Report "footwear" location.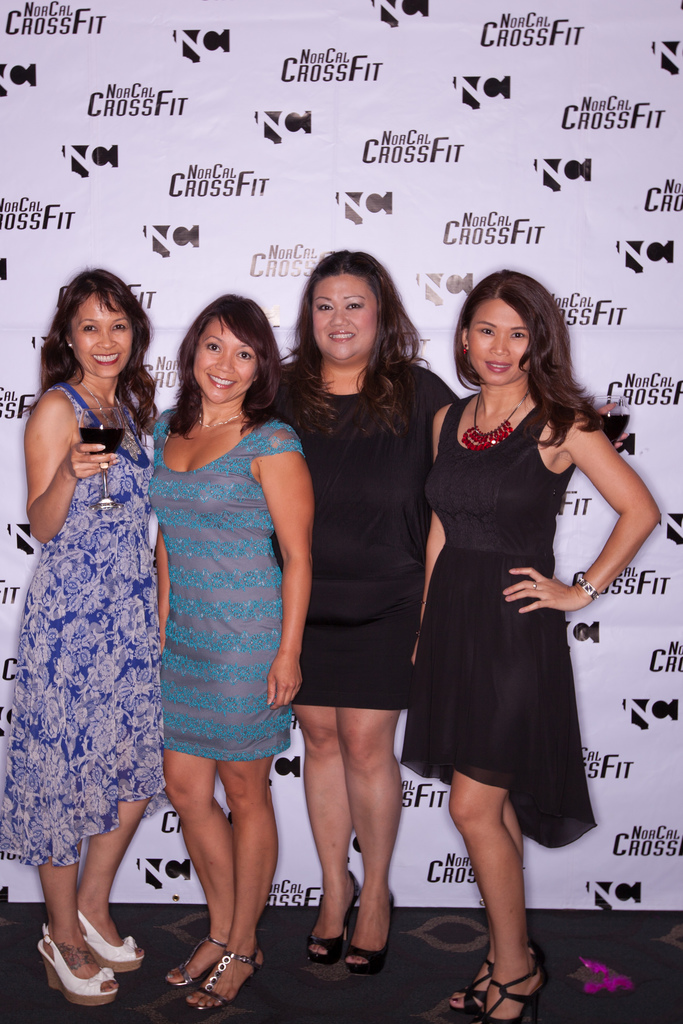
Report: pyautogui.locateOnScreen(337, 888, 393, 975).
